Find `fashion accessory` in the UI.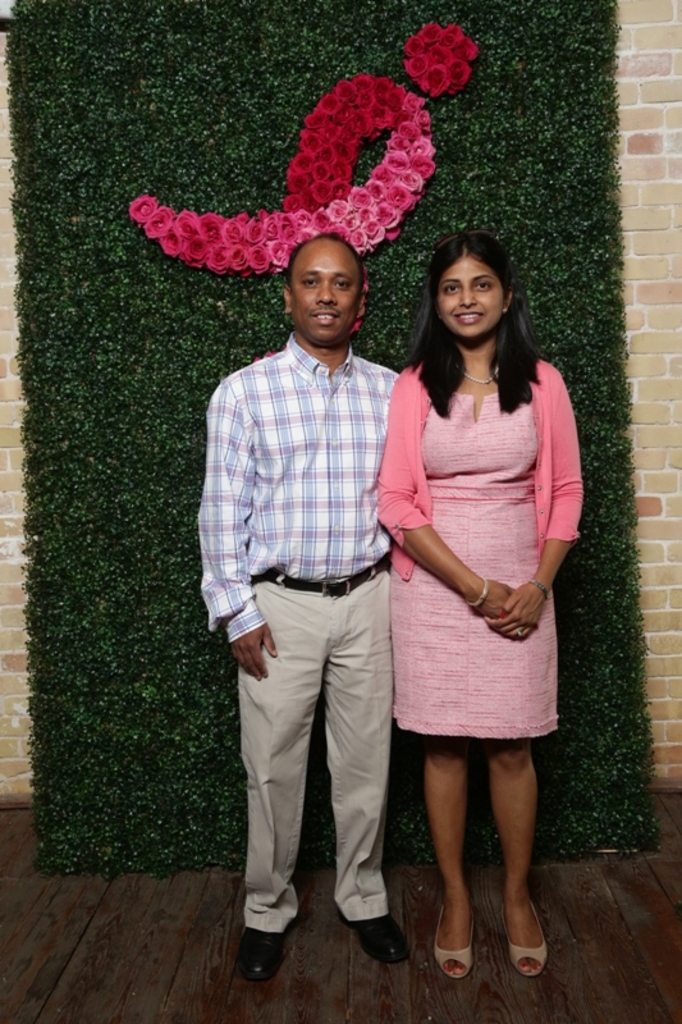
UI element at bbox=(466, 582, 489, 613).
